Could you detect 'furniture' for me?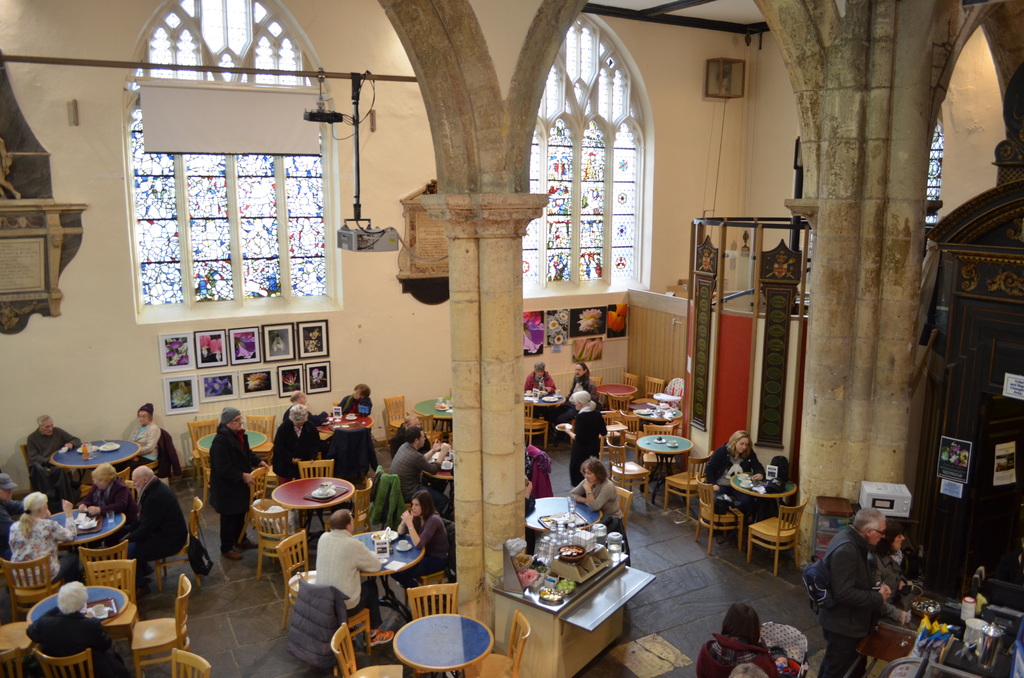
Detection result: box(643, 422, 675, 481).
